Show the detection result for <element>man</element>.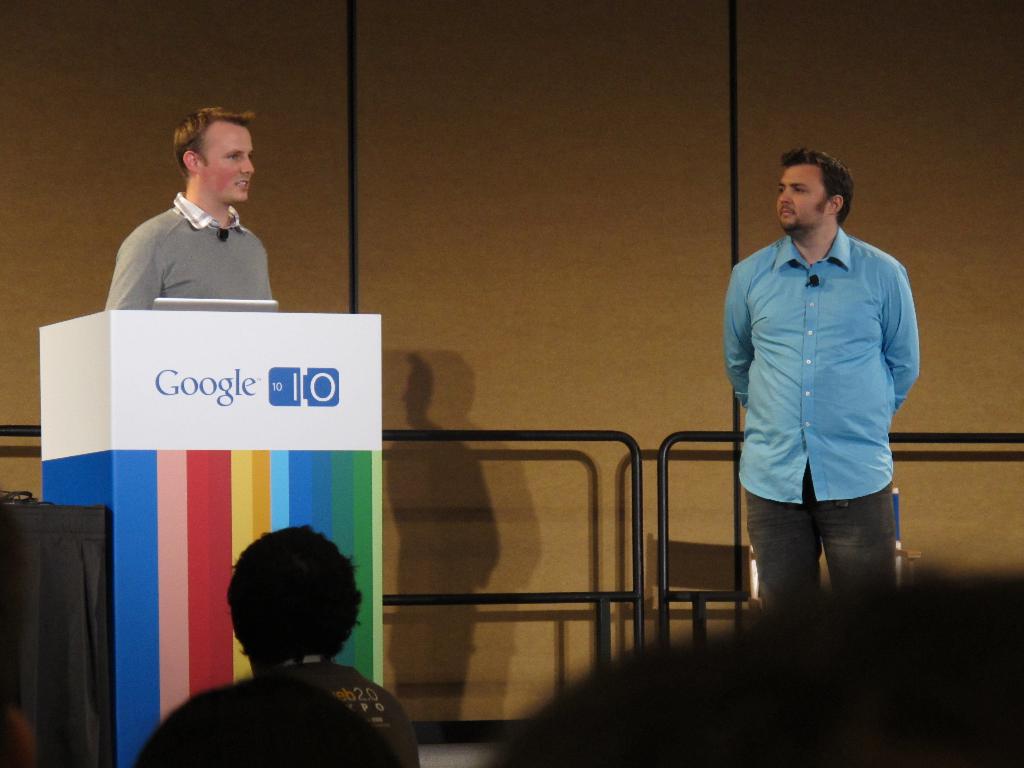
726, 141, 924, 628.
